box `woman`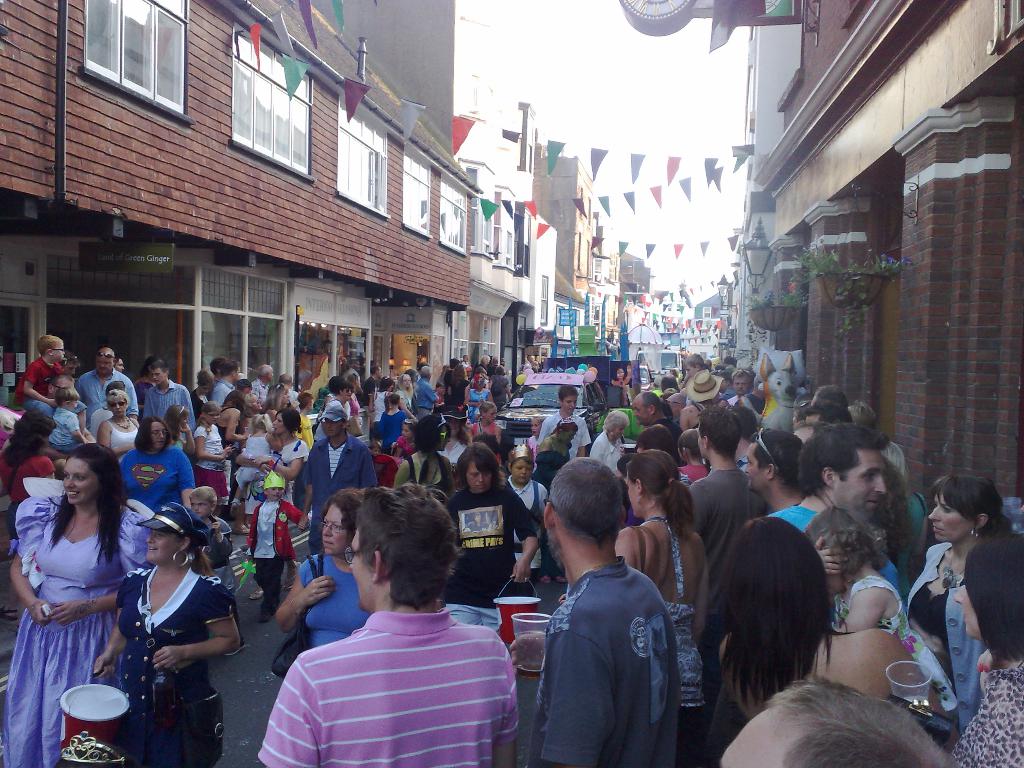
[x1=541, y1=417, x2=578, y2=468]
